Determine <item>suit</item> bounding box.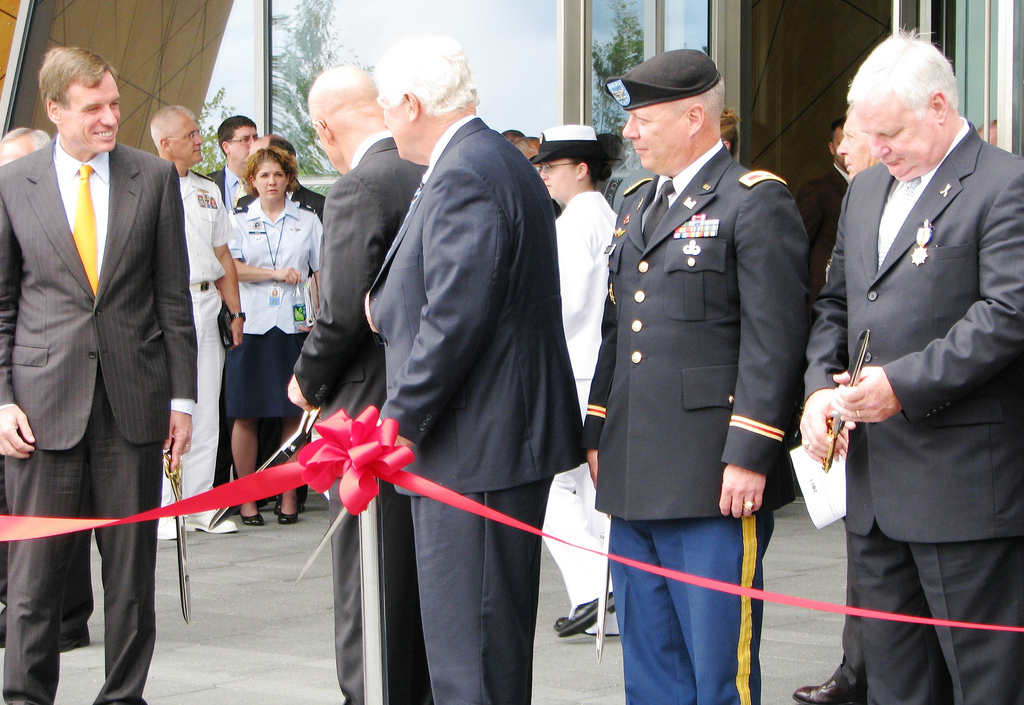
Determined: detection(19, 16, 200, 680).
